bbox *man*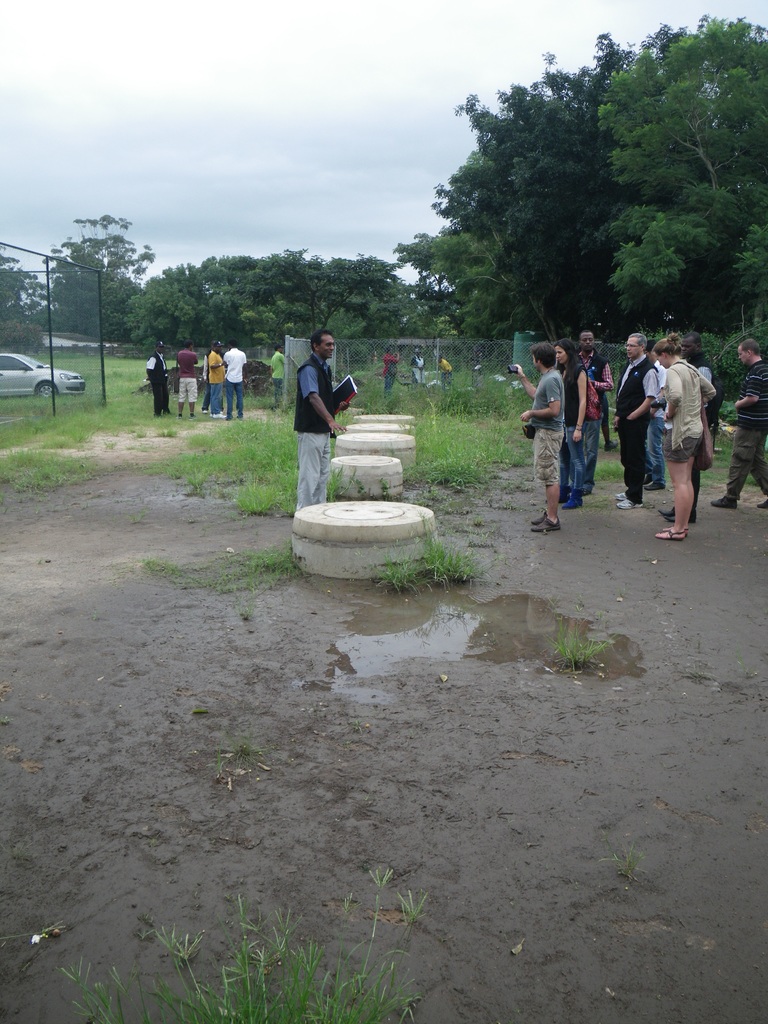
686/335/721/433
